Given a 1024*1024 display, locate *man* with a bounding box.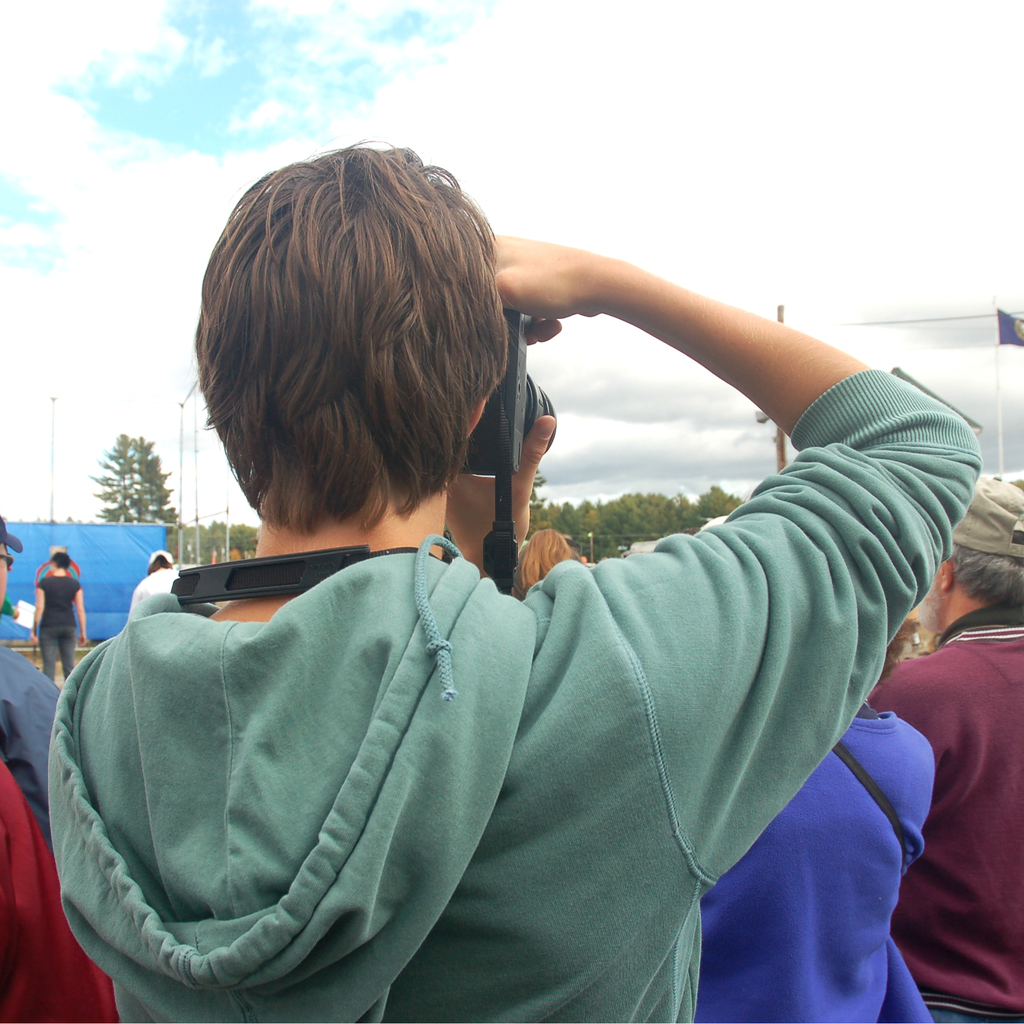
Located: <region>862, 472, 1023, 1023</region>.
